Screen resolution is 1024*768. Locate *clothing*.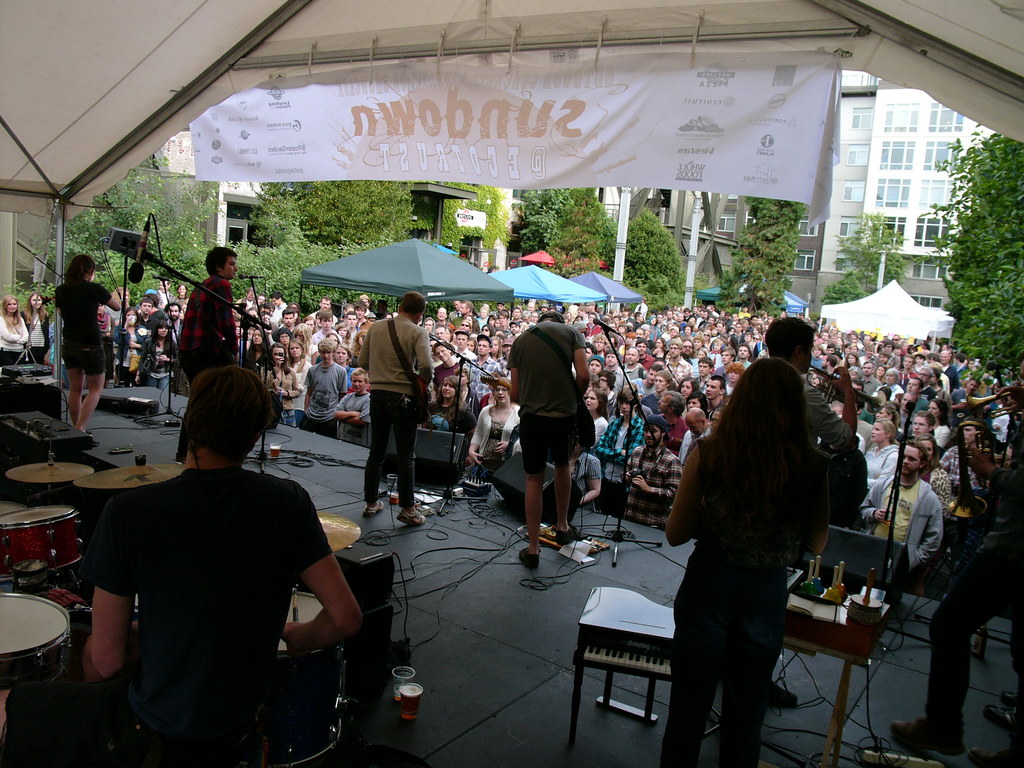
{"left": 662, "top": 437, "right": 832, "bottom": 766}.
